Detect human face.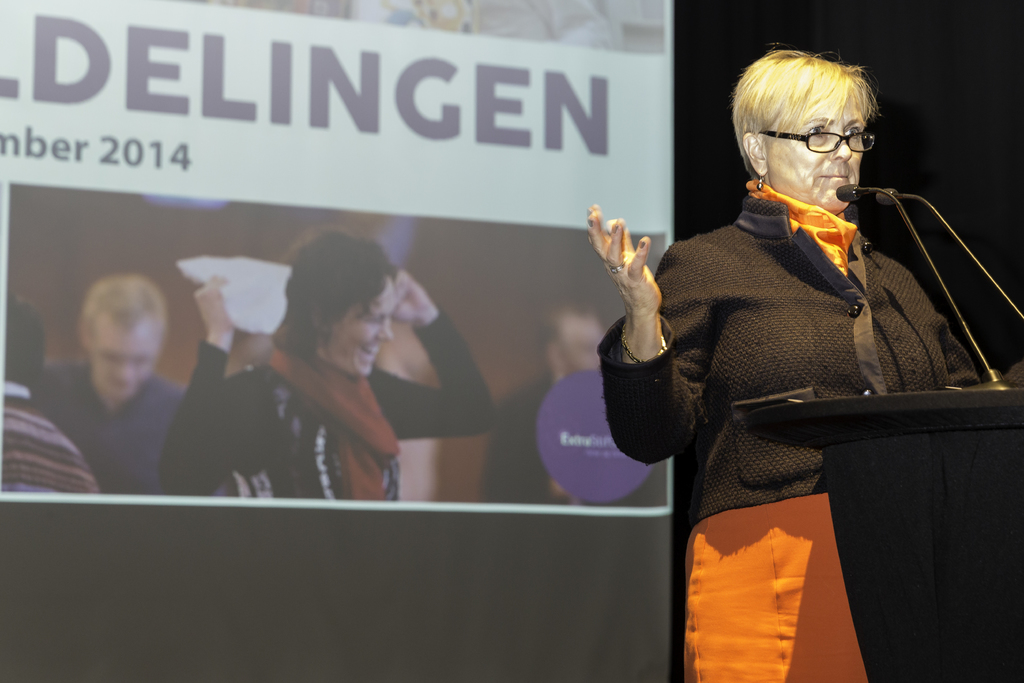
Detected at region(81, 317, 158, 404).
